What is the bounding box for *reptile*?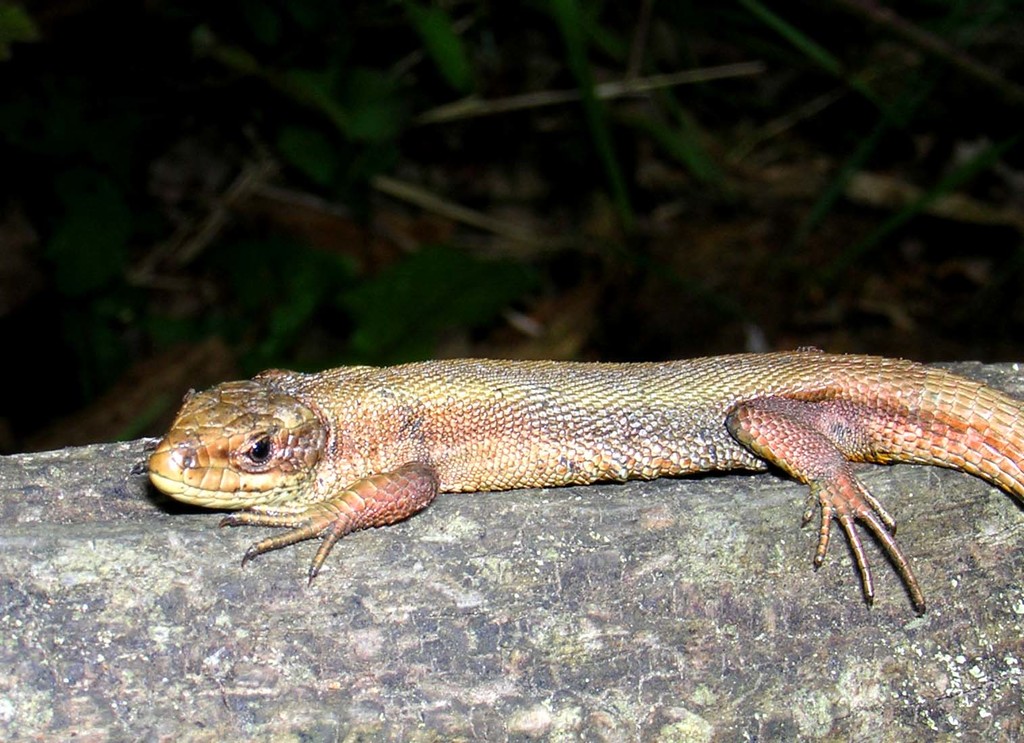
x1=143 y1=346 x2=1023 y2=616.
